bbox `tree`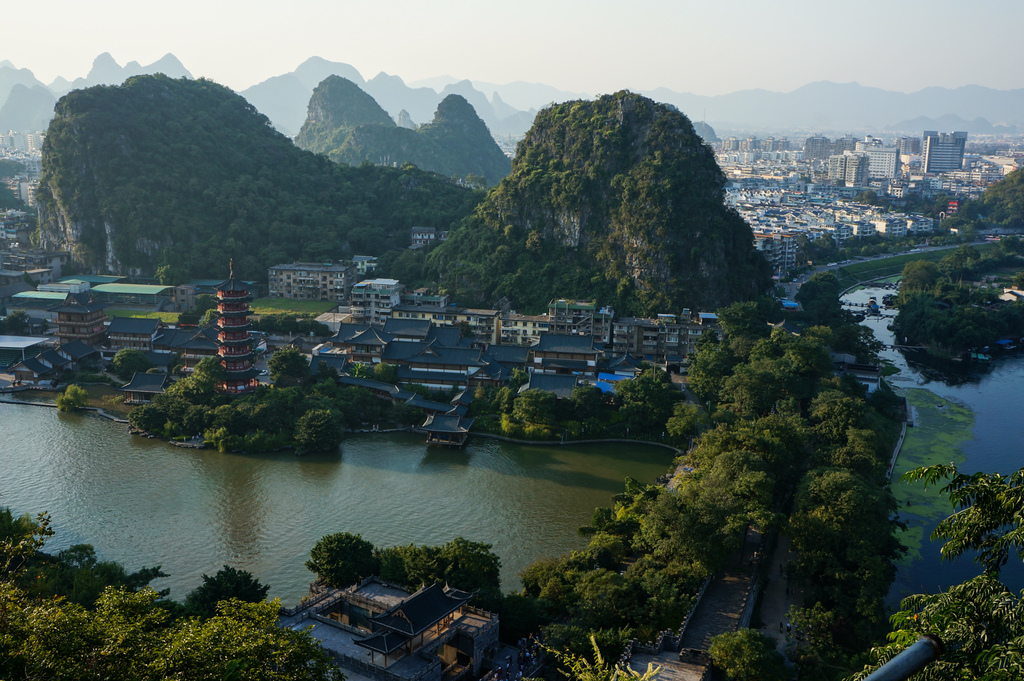
543:630:676:680
